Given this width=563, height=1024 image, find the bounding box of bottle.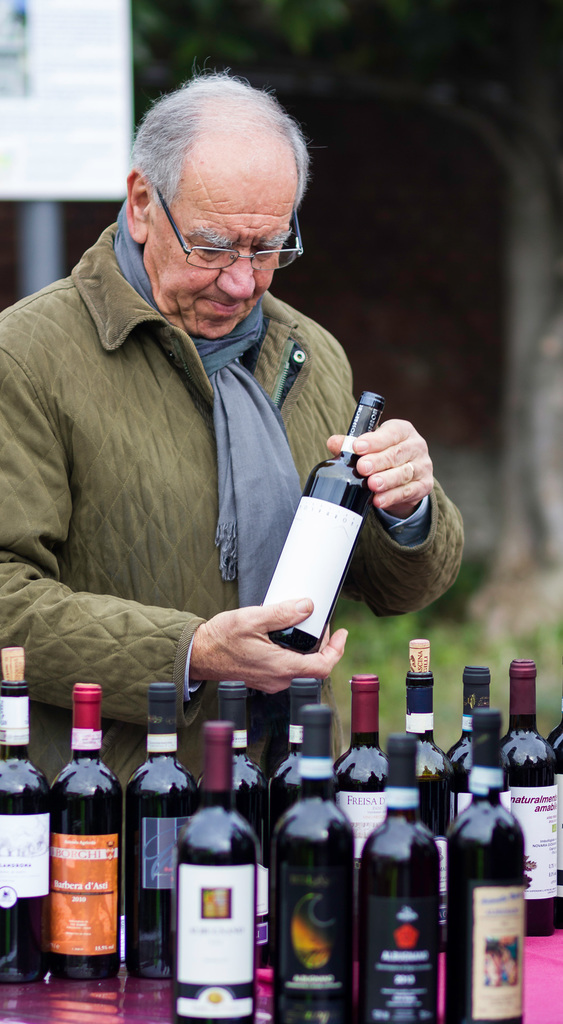
<region>191, 678, 279, 967</region>.
